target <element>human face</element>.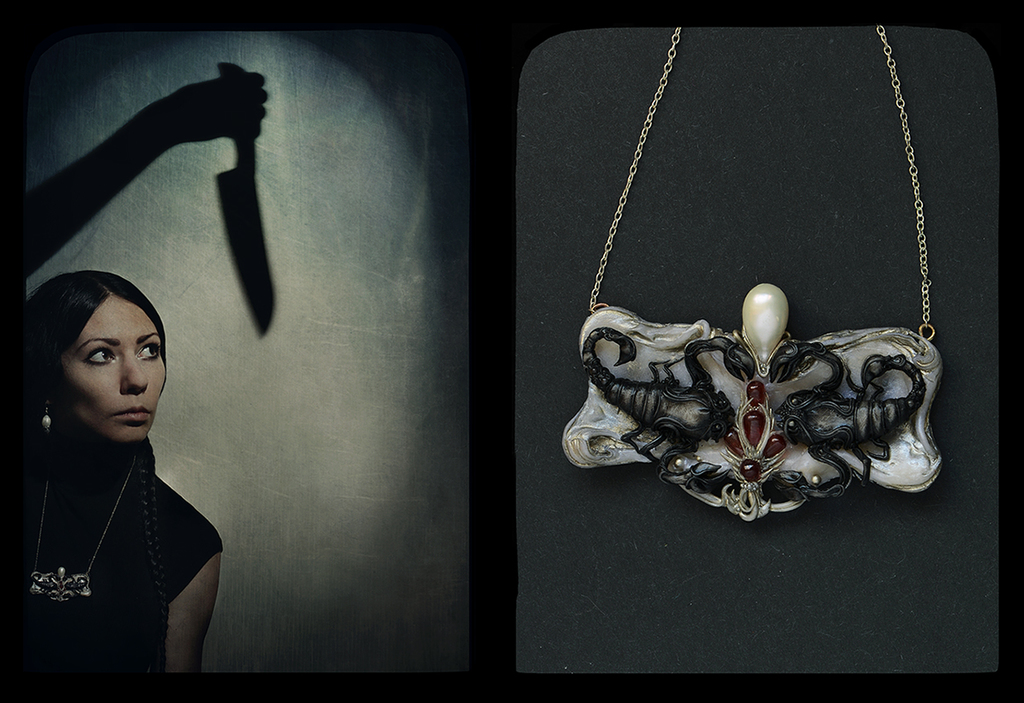
Target region: <region>39, 285, 167, 461</region>.
